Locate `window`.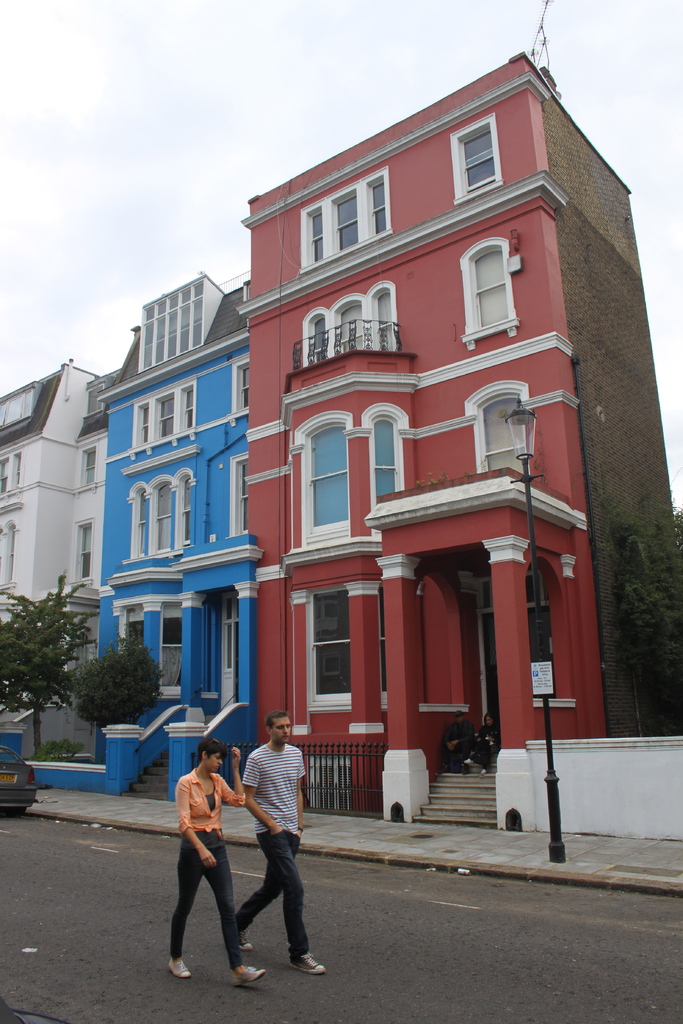
Bounding box: {"left": 71, "top": 524, "right": 92, "bottom": 581}.
